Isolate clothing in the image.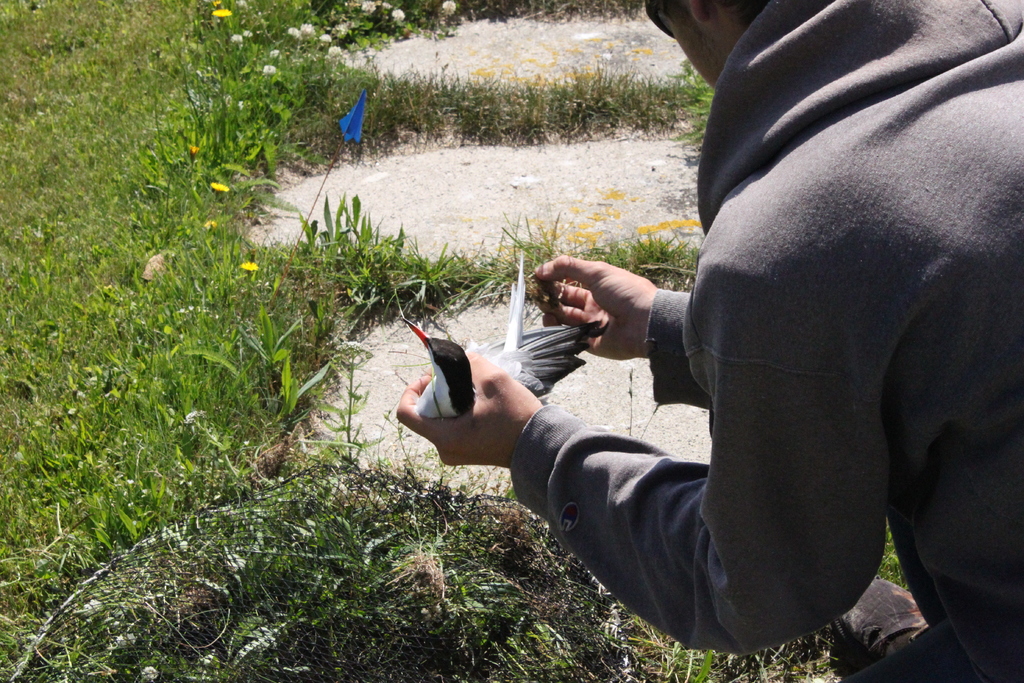
Isolated region: {"left": 621, "top": 3, "right": 1010, "bottom": 663}.
